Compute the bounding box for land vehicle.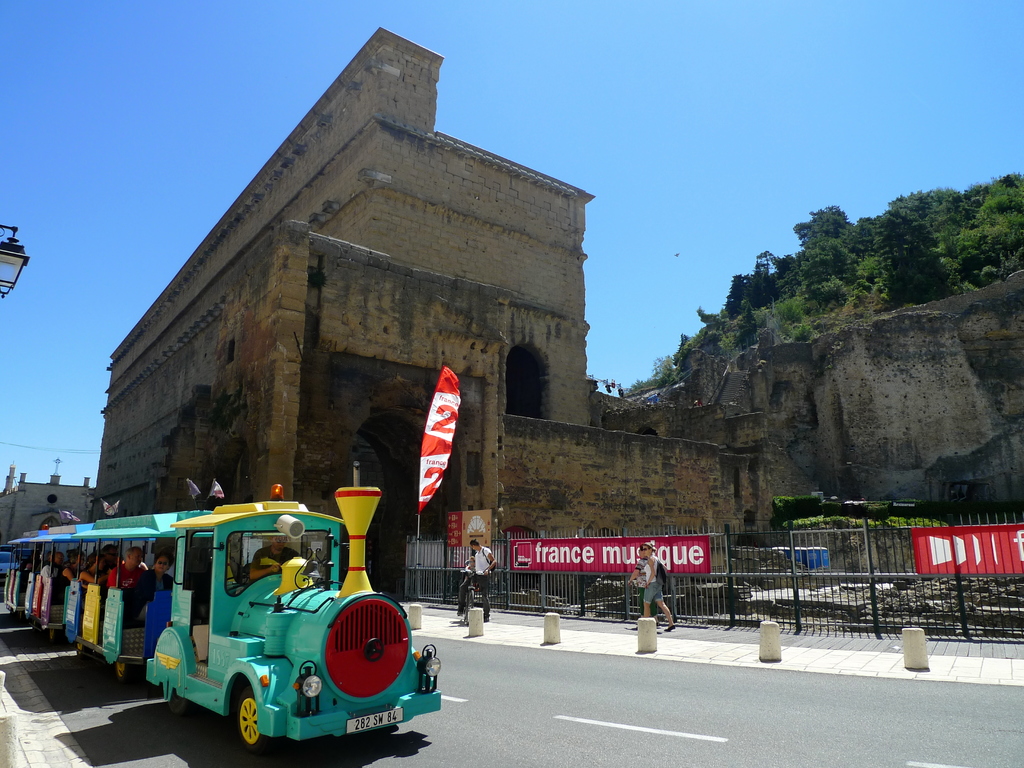
458:565:487:626.
